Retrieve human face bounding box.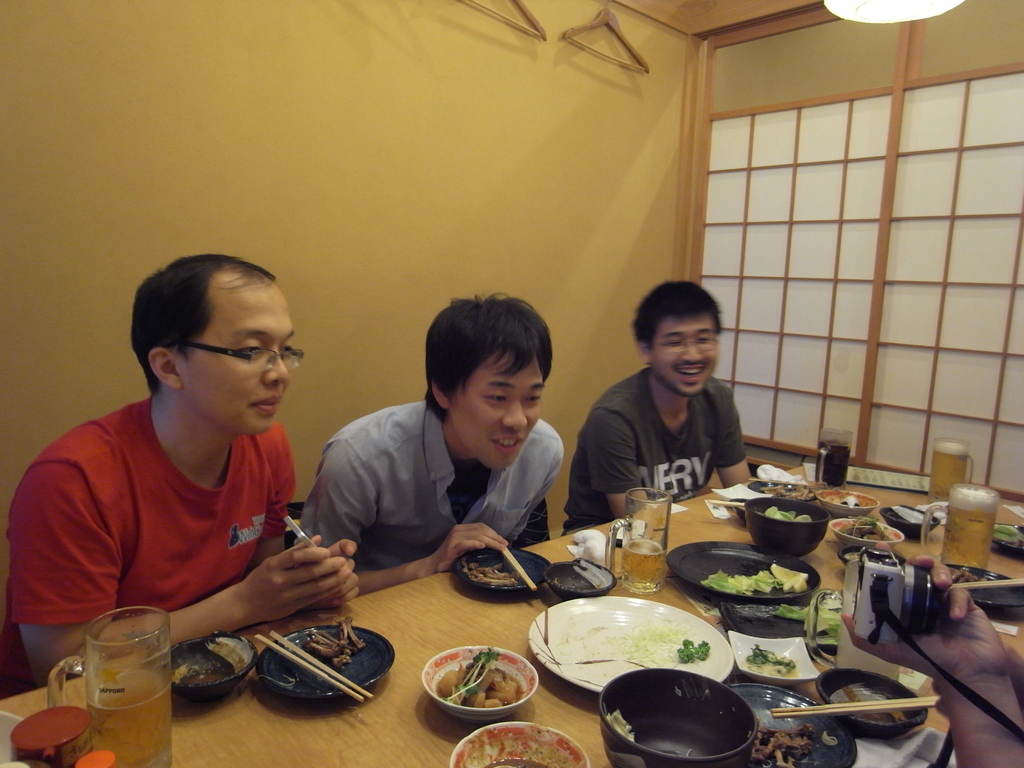
Bounding box: box=[649, 315, 719, 394].
